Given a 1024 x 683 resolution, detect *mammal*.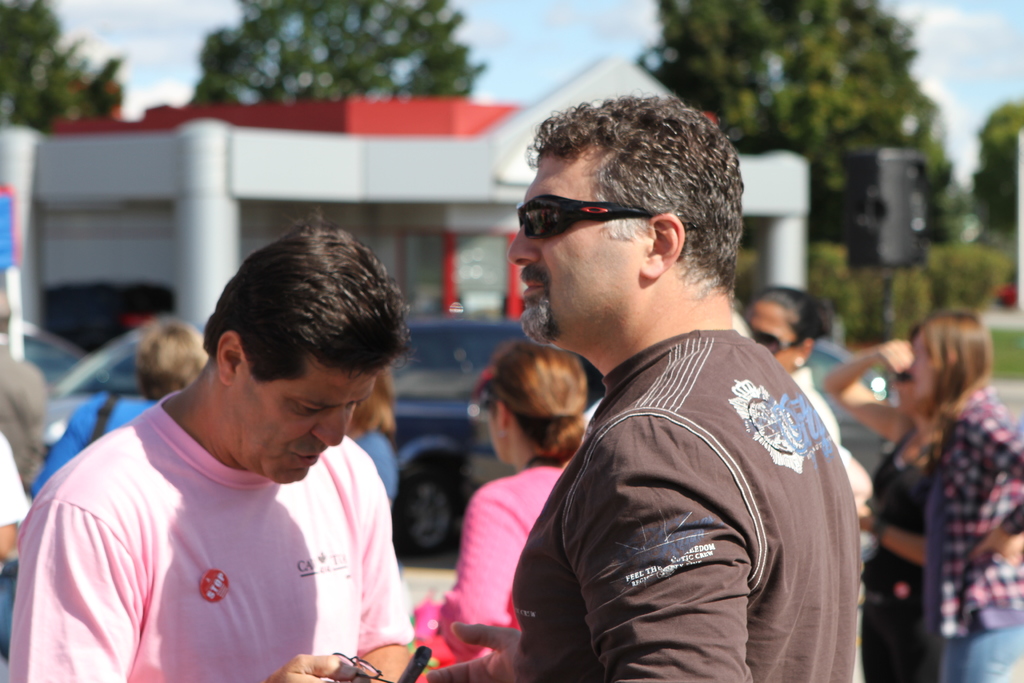
(0, 283, 56, 490).
